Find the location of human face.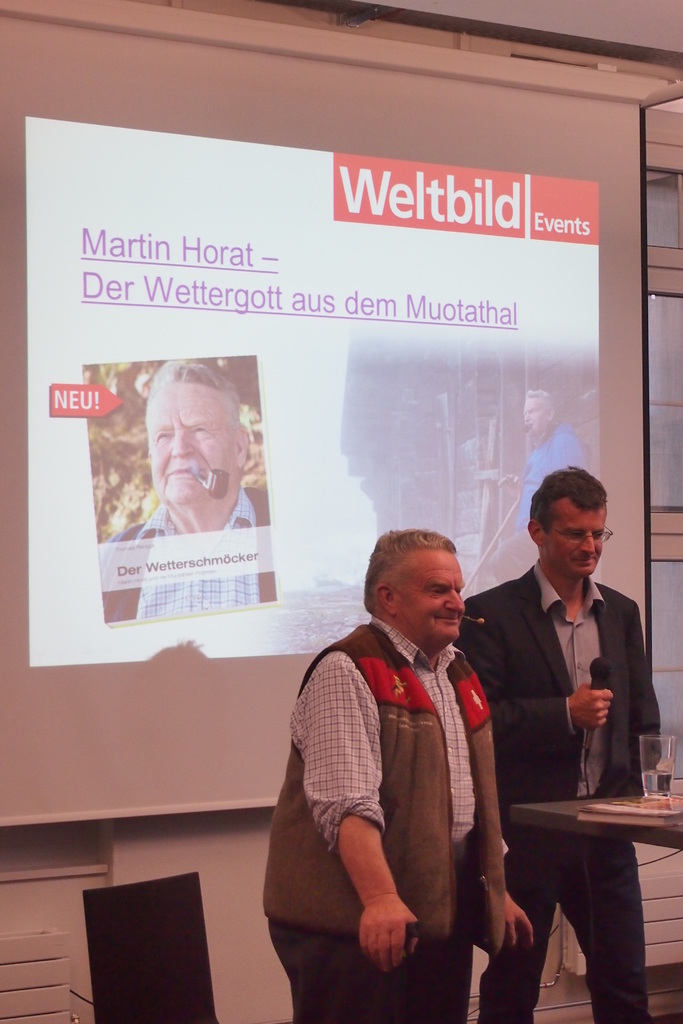
Location: bbox=[543, 498, 618, 588].
